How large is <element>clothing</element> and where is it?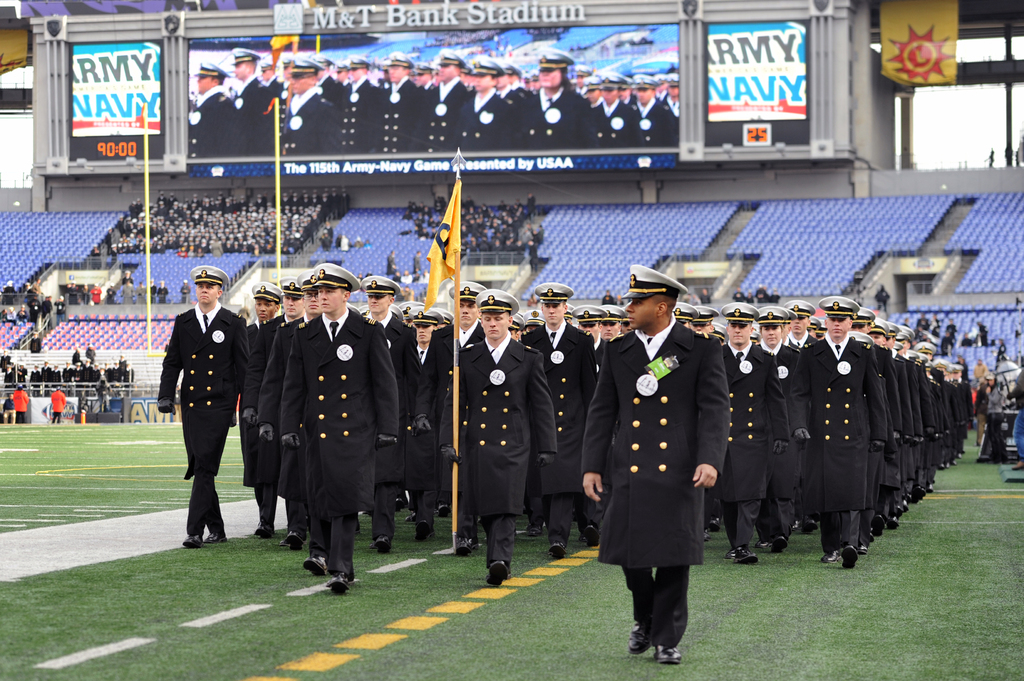
Bounding box: 99,384,110,414.
